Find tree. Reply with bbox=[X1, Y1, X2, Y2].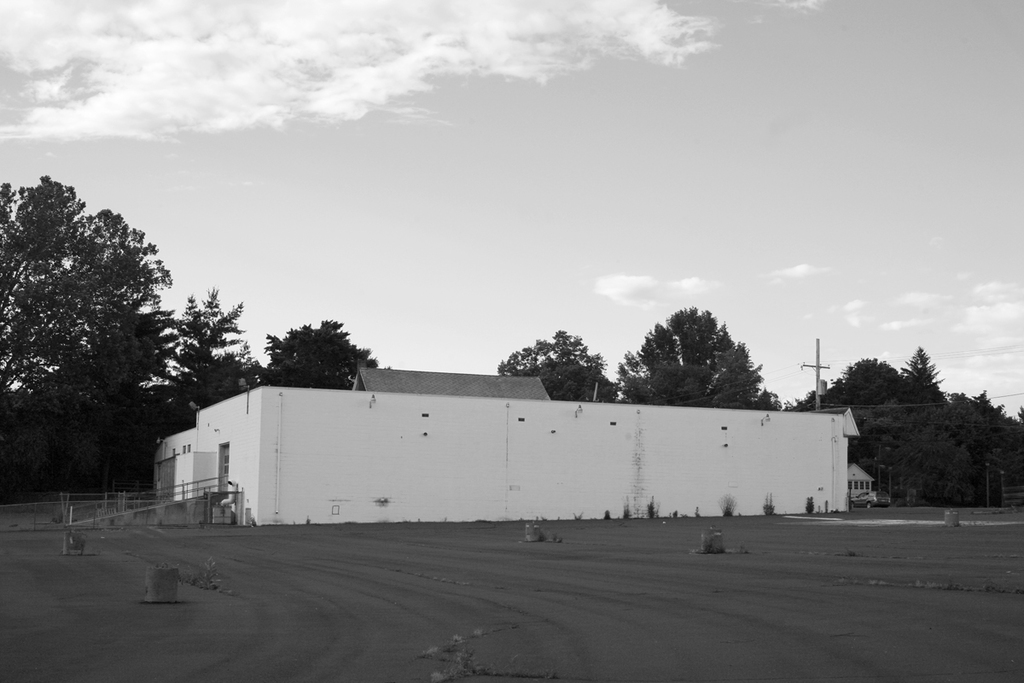
bbox=[260, 312, 381, 398].
